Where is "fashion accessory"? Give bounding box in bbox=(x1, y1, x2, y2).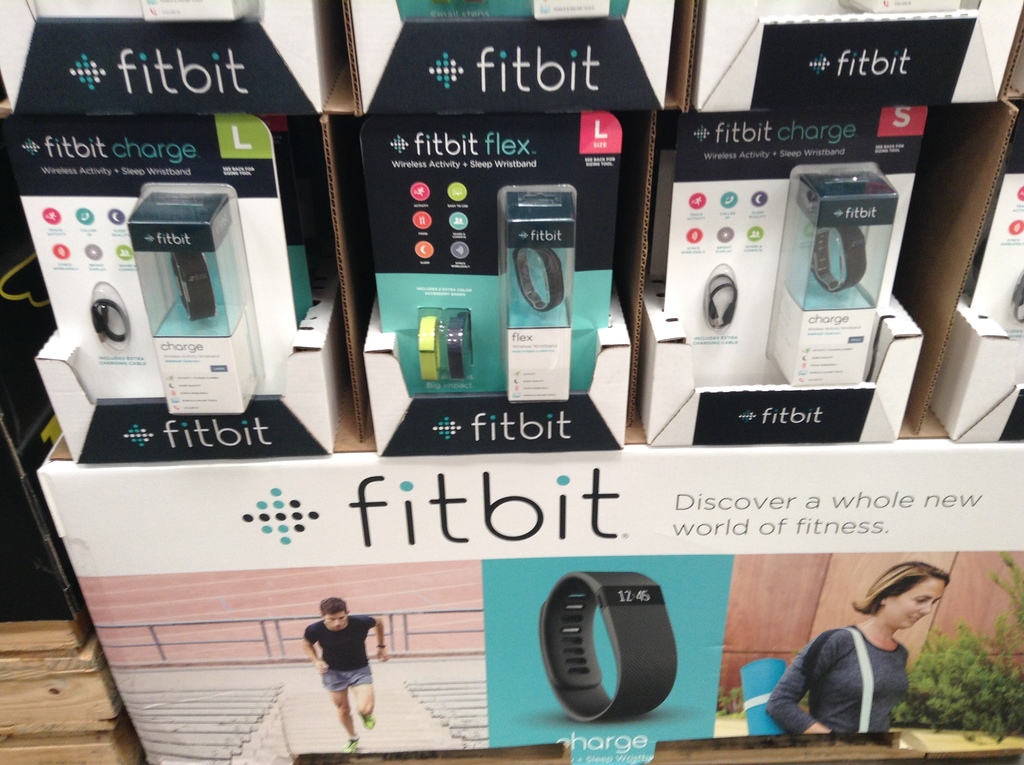
bbox=(415, 312, 440, 385).
